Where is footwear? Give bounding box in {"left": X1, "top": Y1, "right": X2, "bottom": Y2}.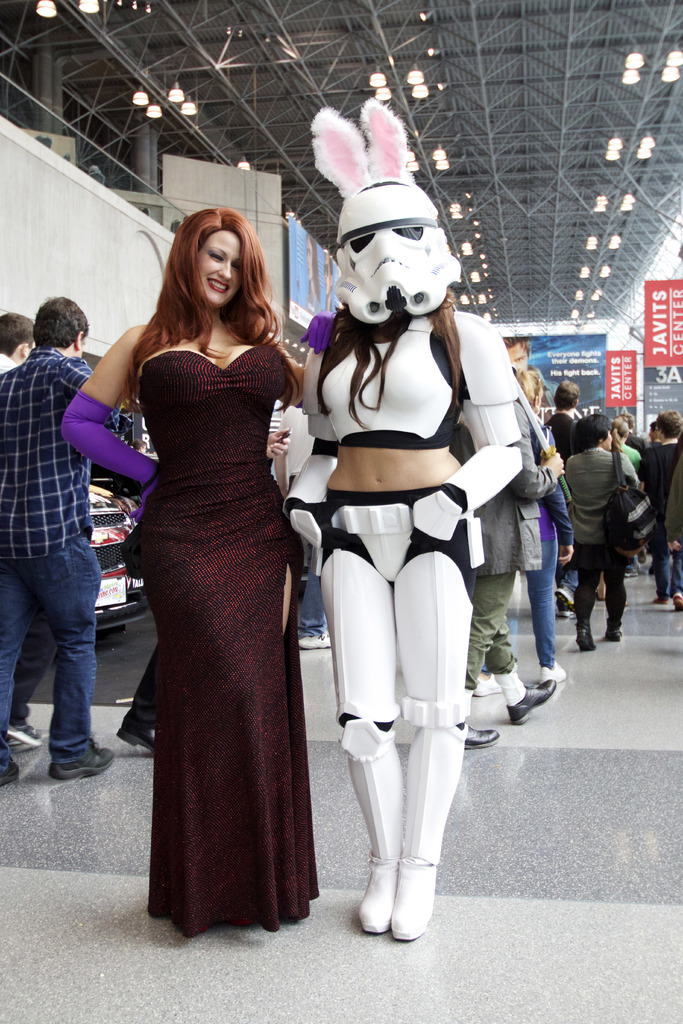
{"left": 299, "top": 629, "right": 336, "bottom": 648}.
